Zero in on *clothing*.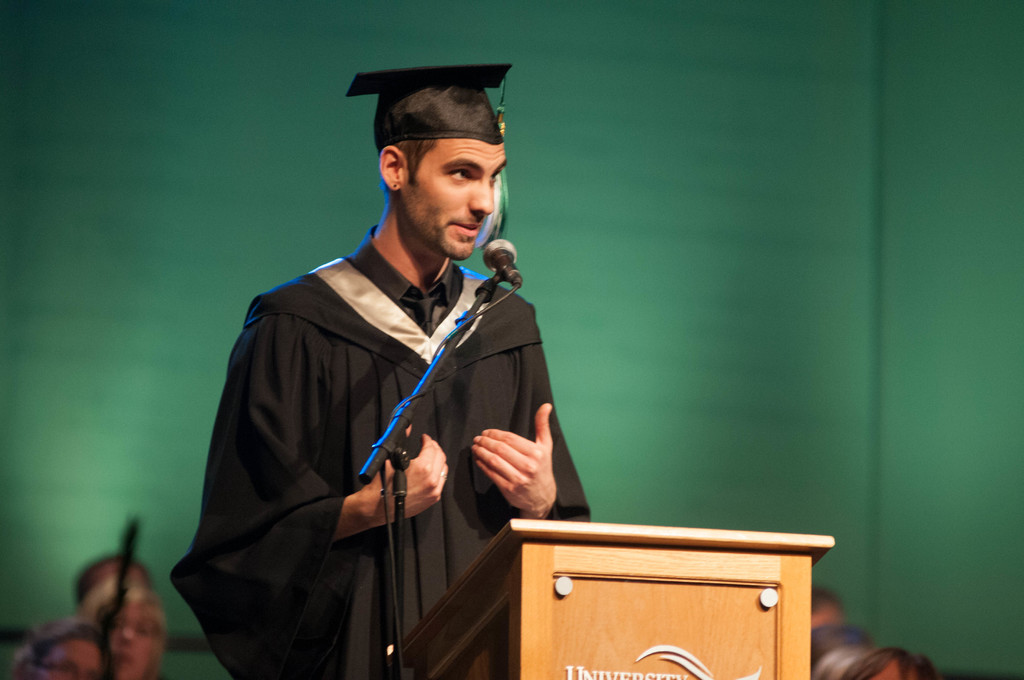
Zeroed in: {"x1": 190, "y1": 173, "x2": 573, "y2": 665}.
